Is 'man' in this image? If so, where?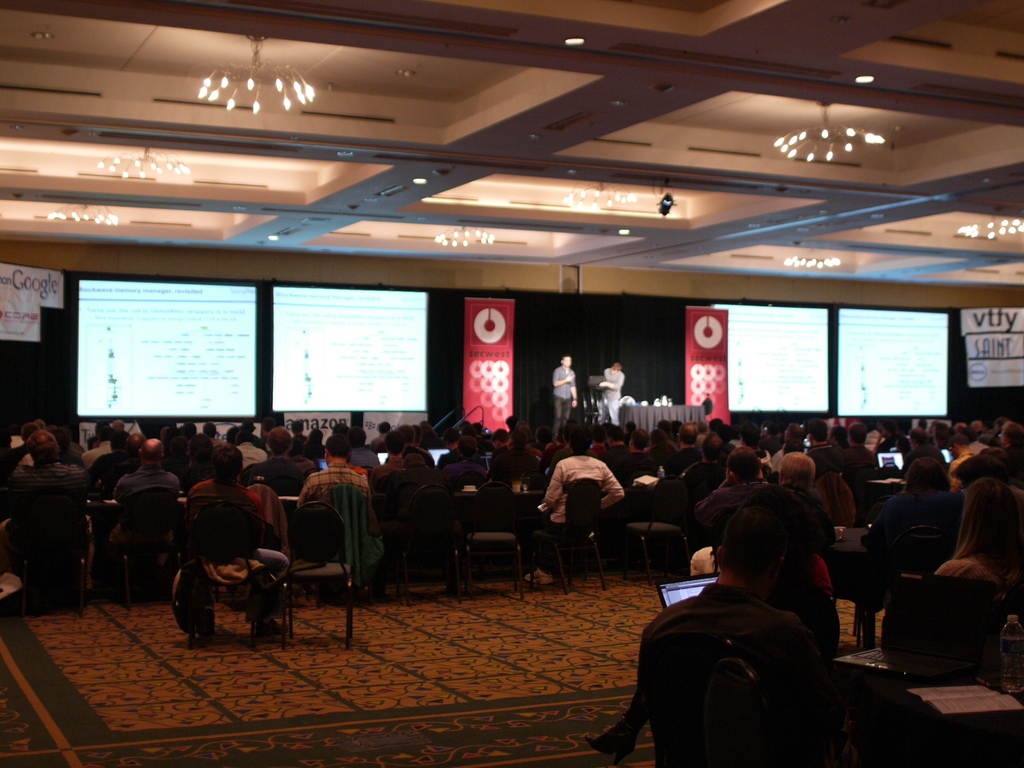
Yes, at (204,417,218,438).
